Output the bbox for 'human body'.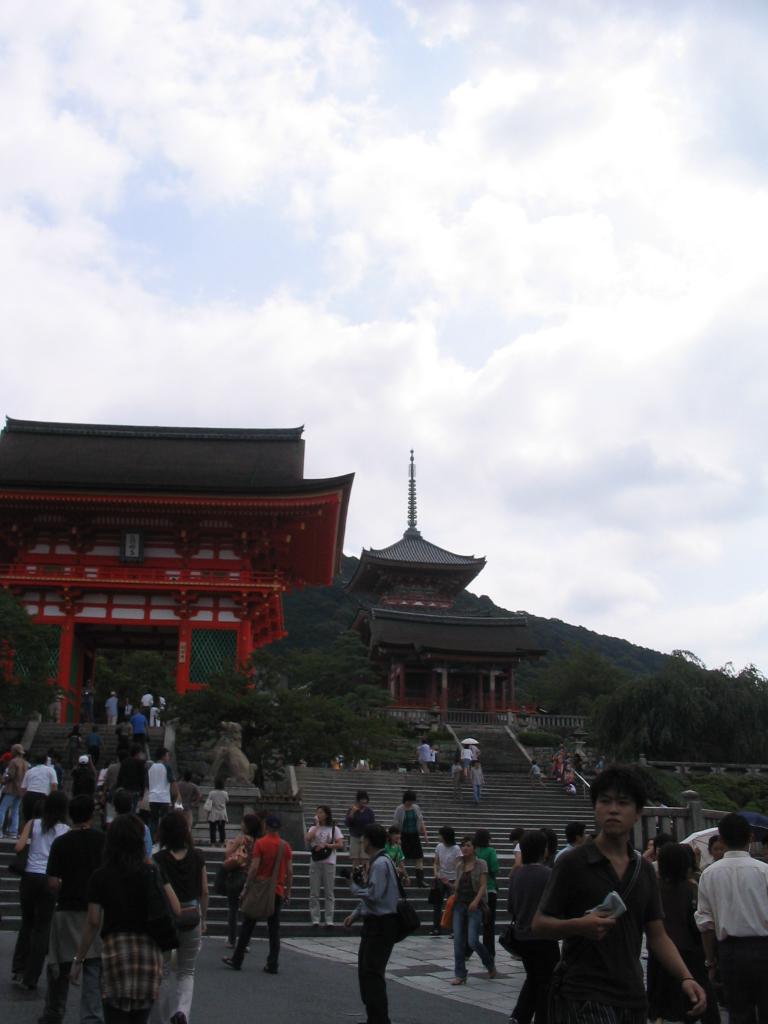
x1=143, y1=687, x2=152, y2=713.
